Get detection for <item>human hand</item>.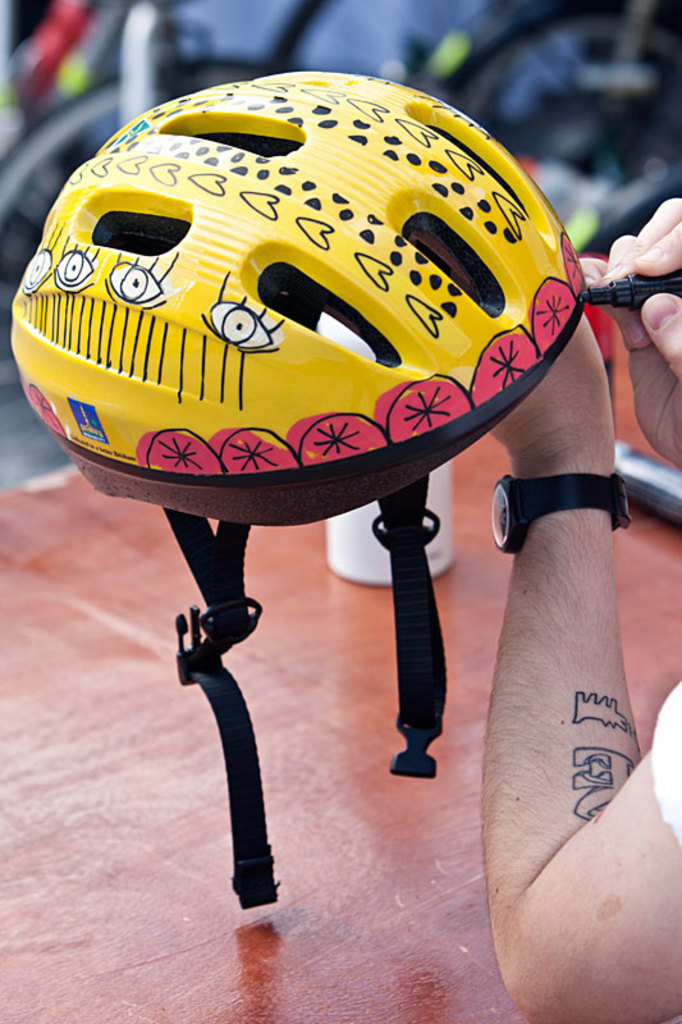
Detection: <bbox>592, 223, 681, 449</bbox>.
